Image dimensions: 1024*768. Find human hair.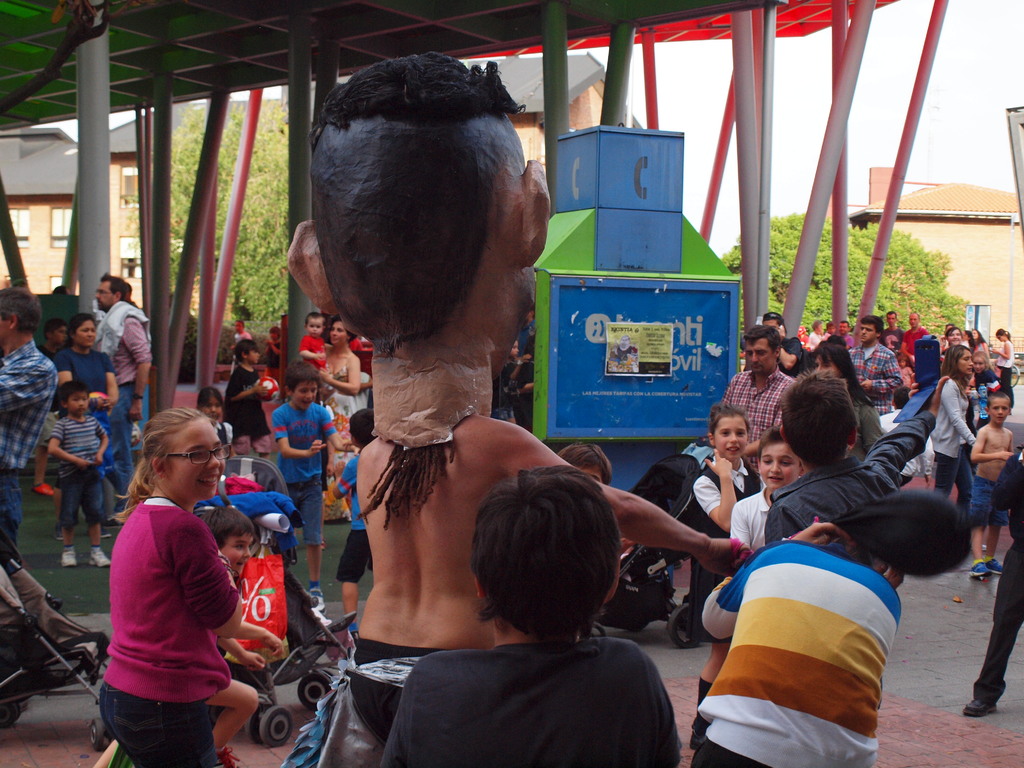
x1=985 y1=390 x2=1011 y2=412.
